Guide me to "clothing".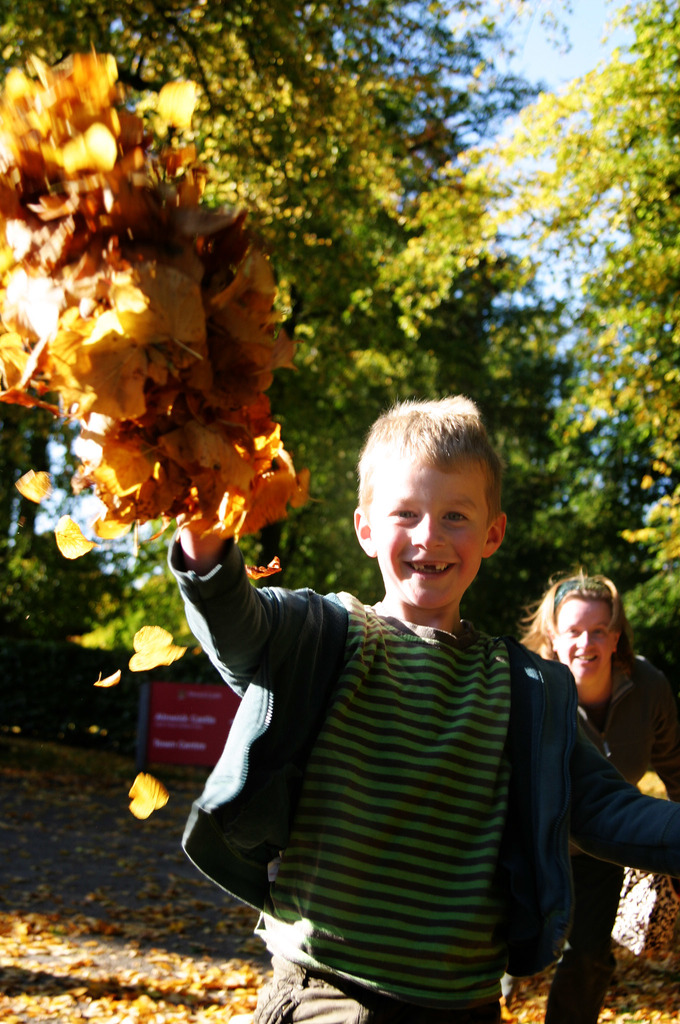
Guidance: 186/509/605/1016.
